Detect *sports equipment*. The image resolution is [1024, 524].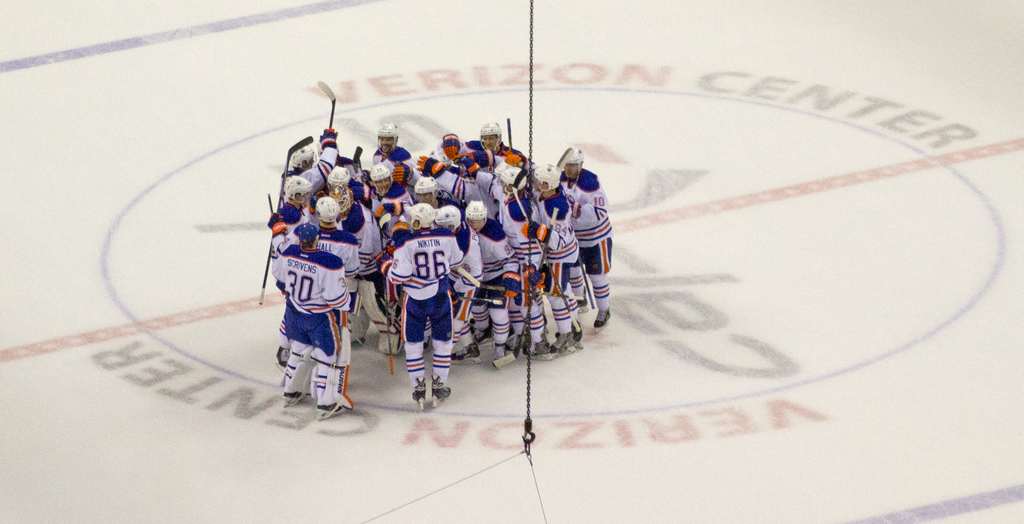
detection(311, 327, 351, 409).
